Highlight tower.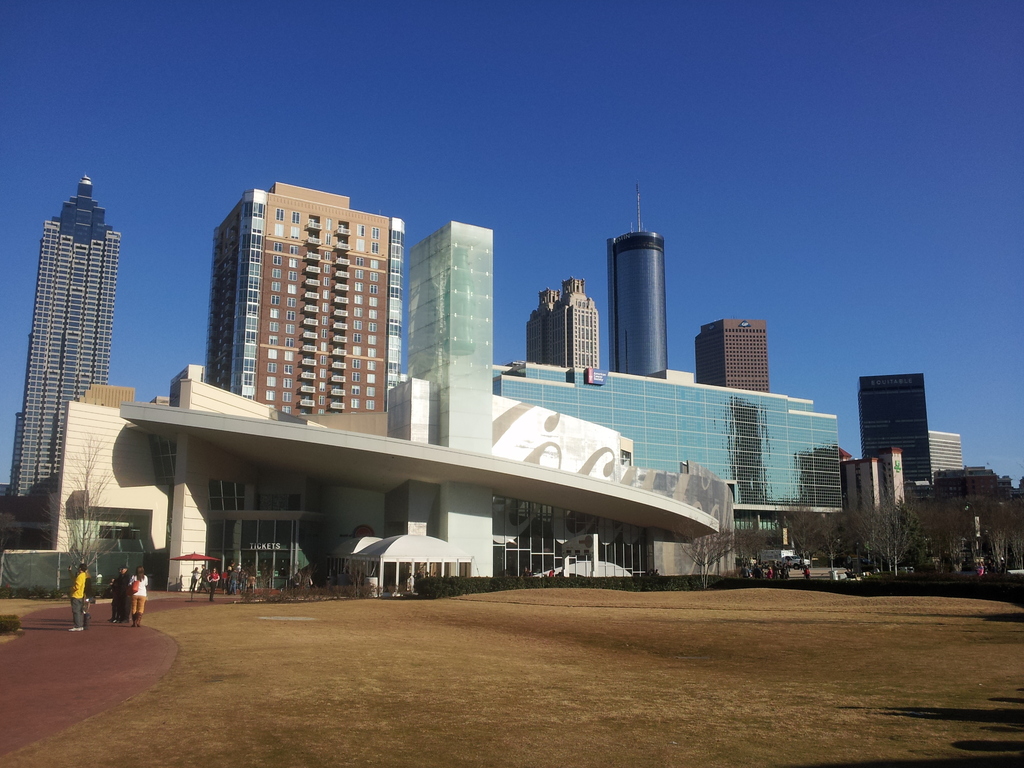
Highlighted region: [529,276,598,365].
